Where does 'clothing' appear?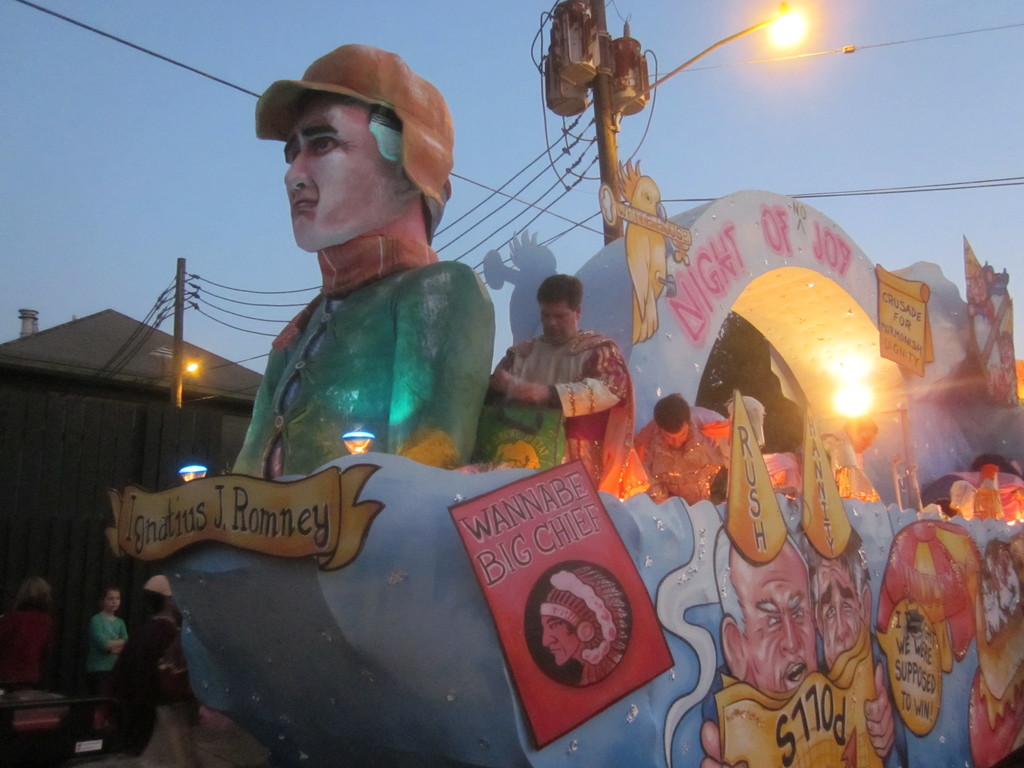
Appears at bbox=(84, 615, 128, 696).
